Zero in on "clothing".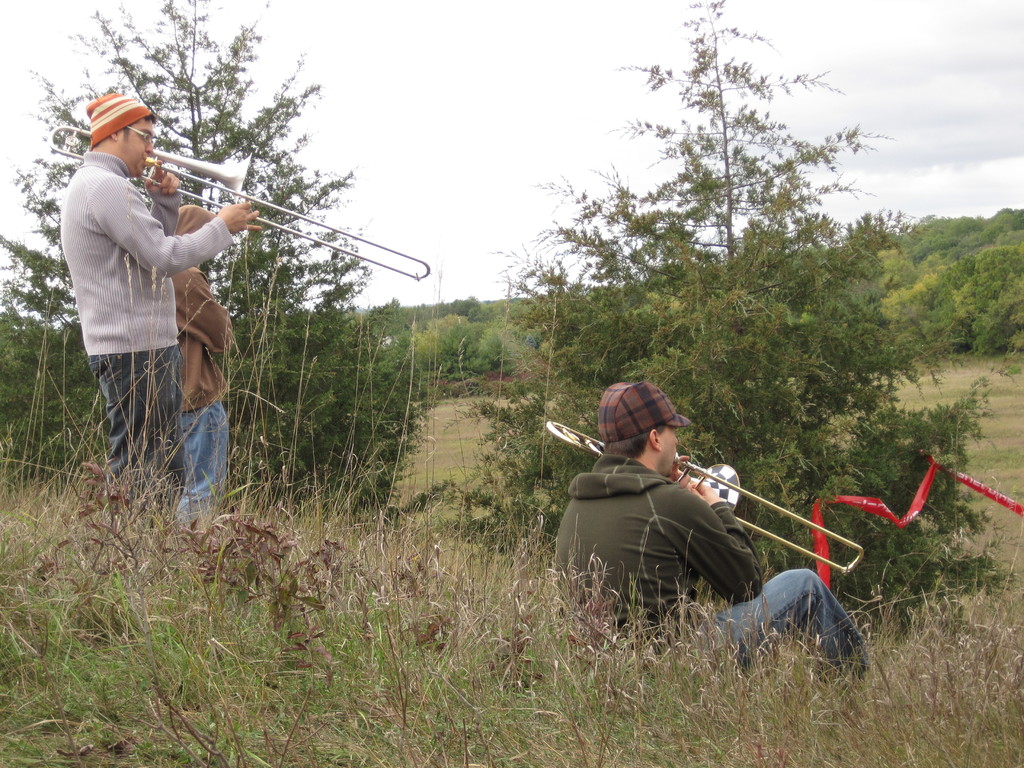
Zeroed in: [left=548, top=452, right=871, bottom=676].
